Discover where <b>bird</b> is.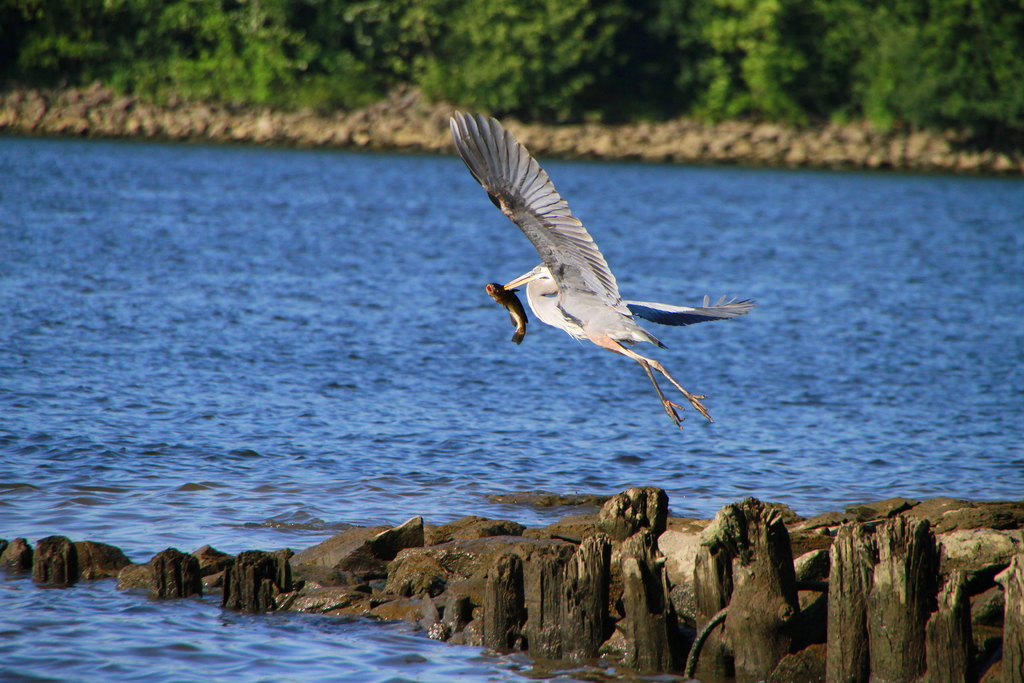
Discovered at pyautogui.locateOnScreen(460, 122, 753, 418).
